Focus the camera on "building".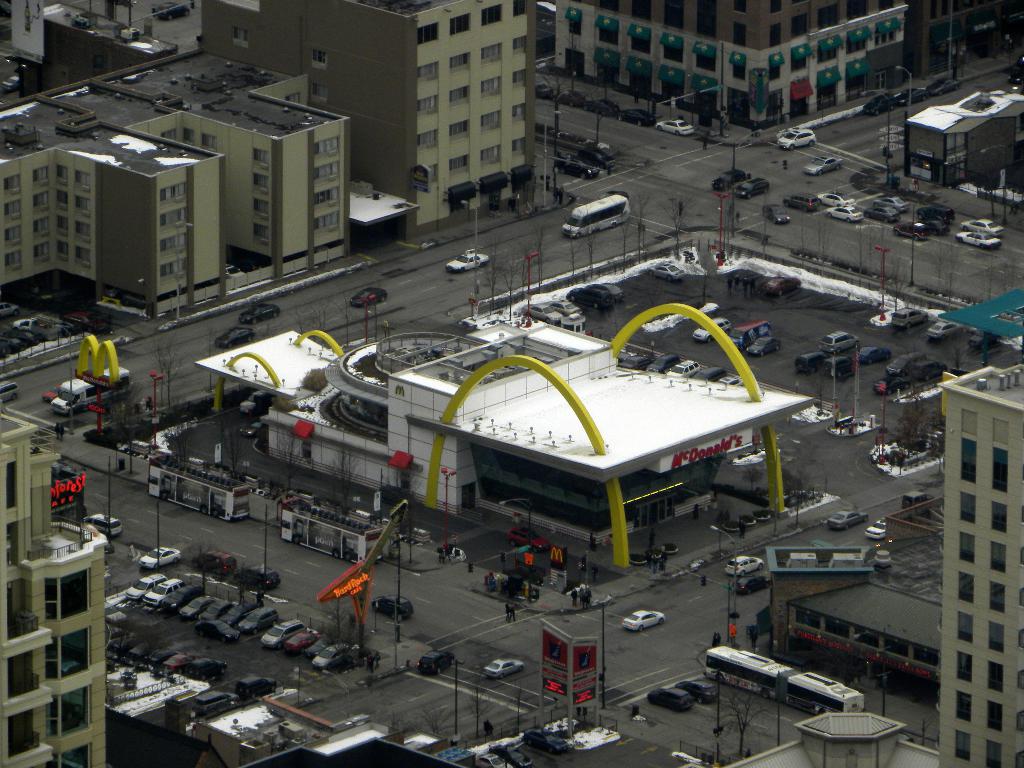
Focus region: x1=732, y1=712, x2=938, y2=767.
